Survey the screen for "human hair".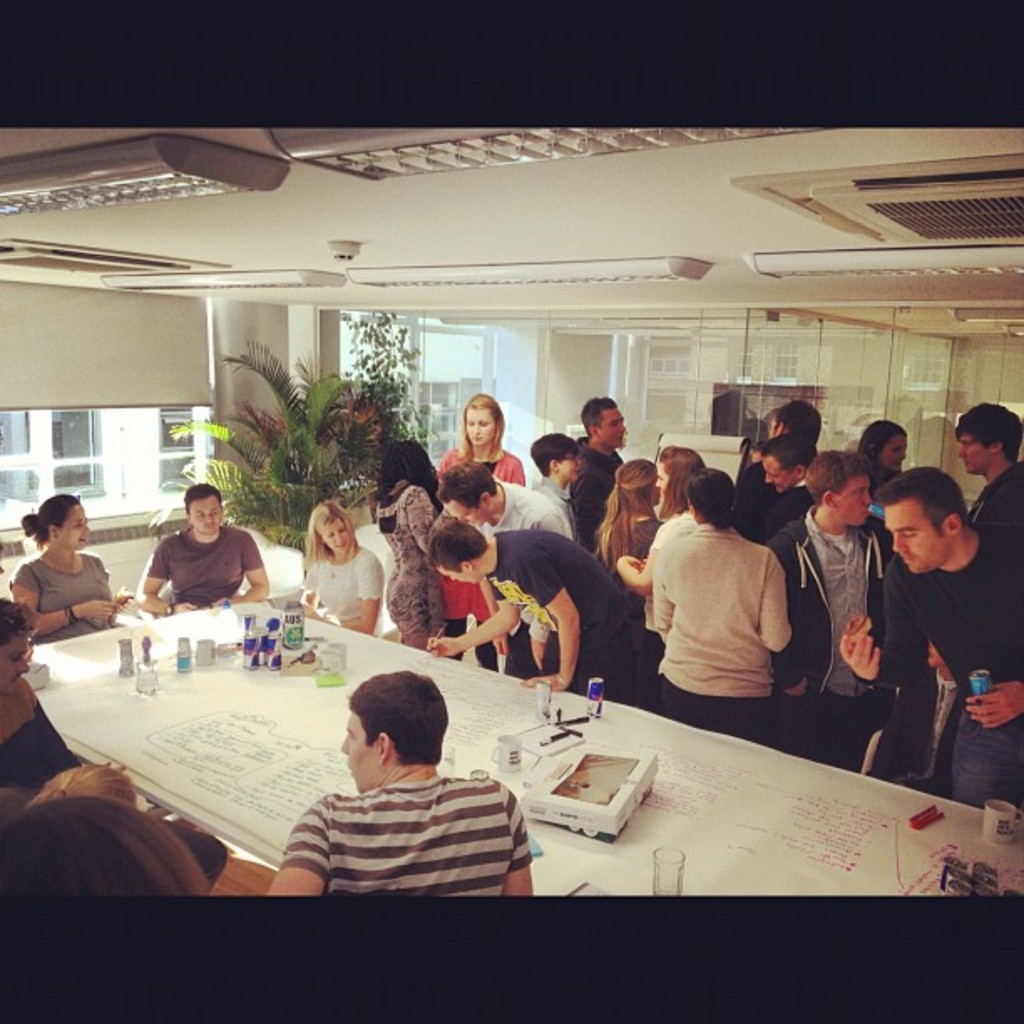
Survey found: l=305, t=500, r=360, b=571.
